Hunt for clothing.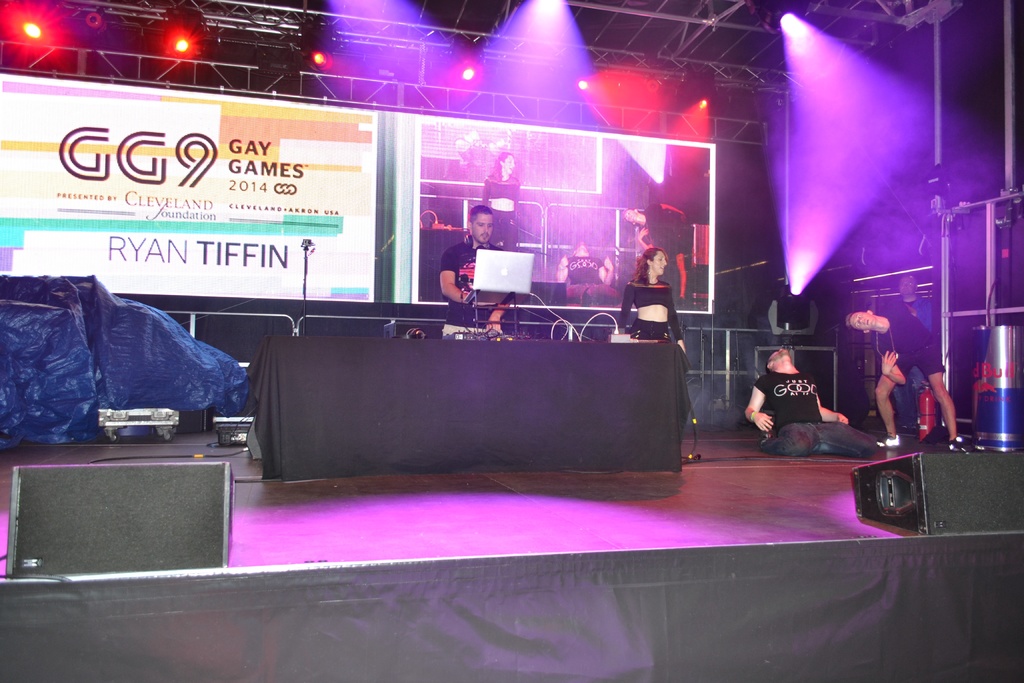
Hunted down at left=564, top=256, right=616, bottom=307.
